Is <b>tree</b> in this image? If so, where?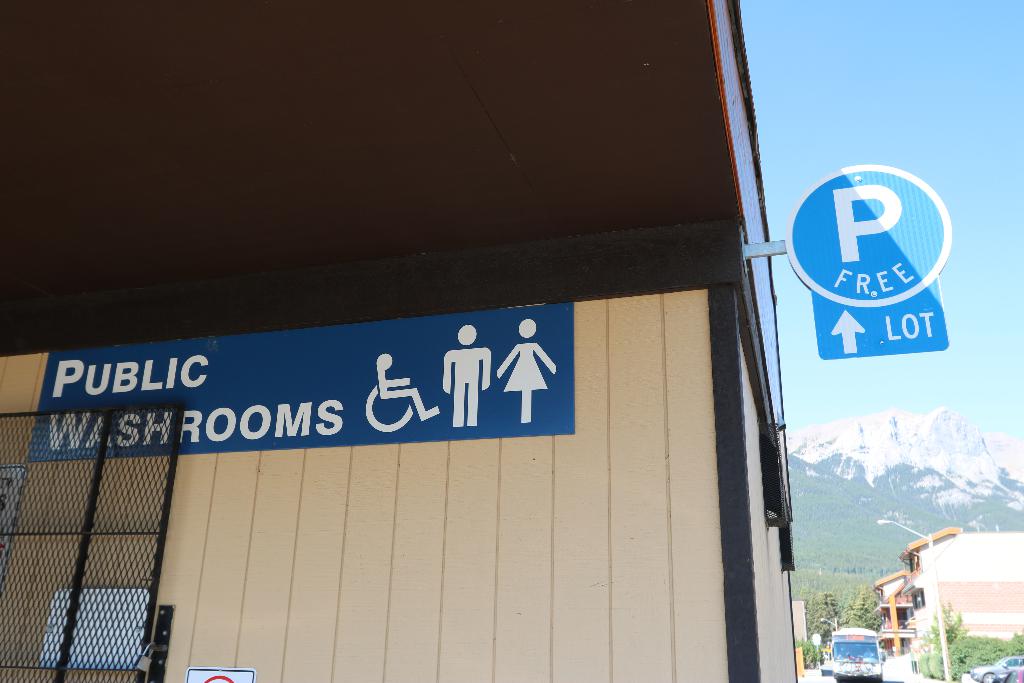
Yes, at select_region(920, 604, 976, 675).
